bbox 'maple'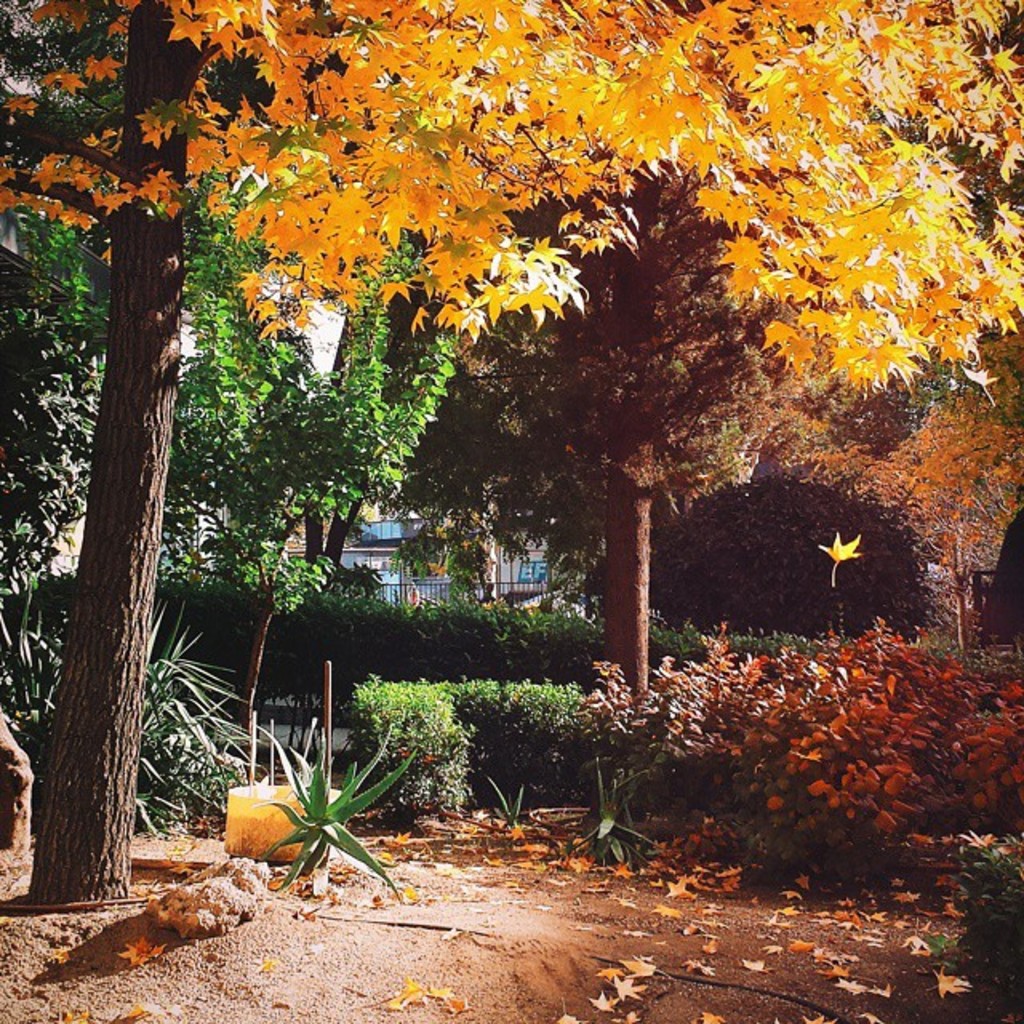
locate(0, 194, 141, 720)
